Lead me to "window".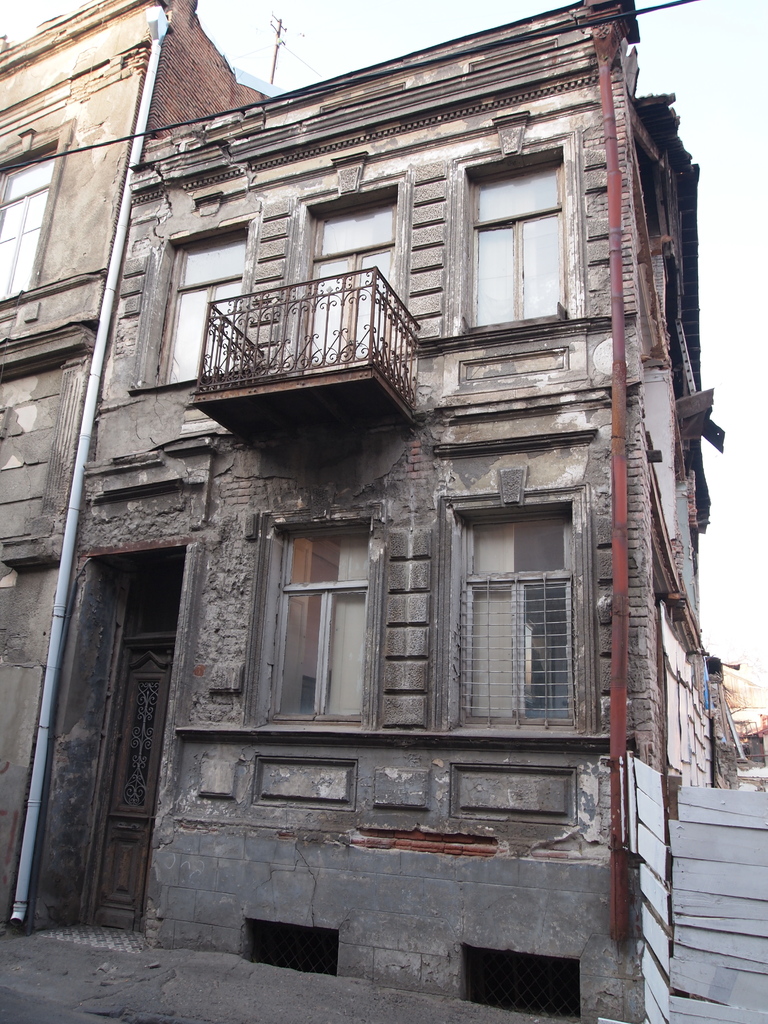
Lead to 468 161 574 312.
